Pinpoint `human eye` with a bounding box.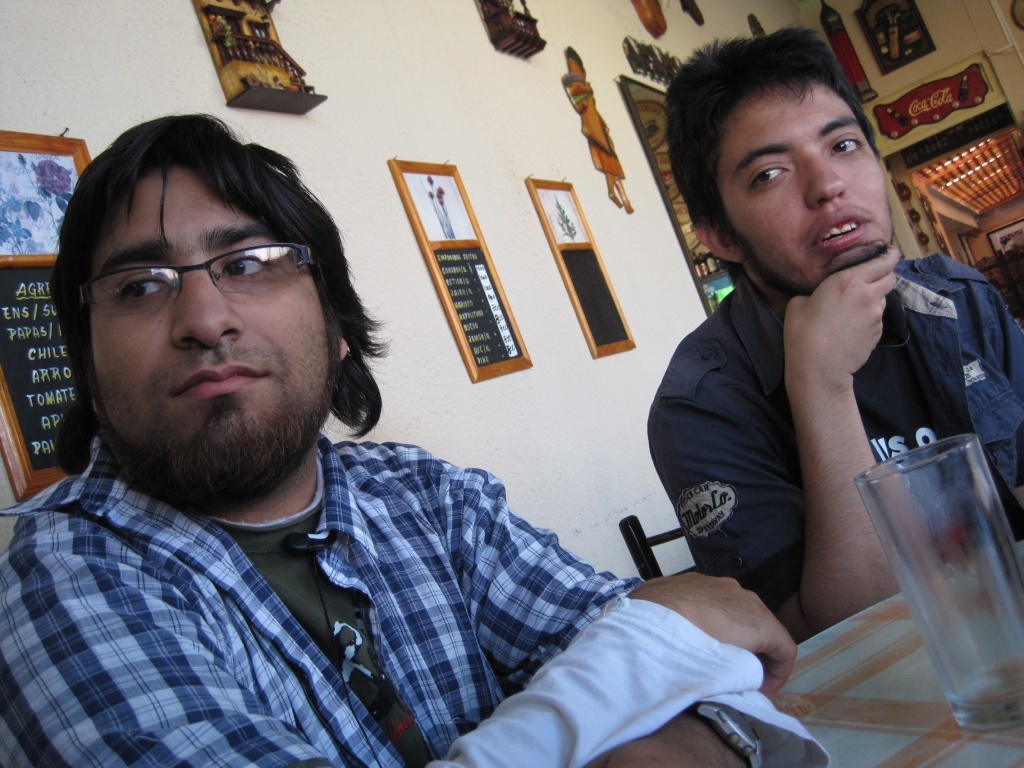
box=[116, 270, 169, 303].
